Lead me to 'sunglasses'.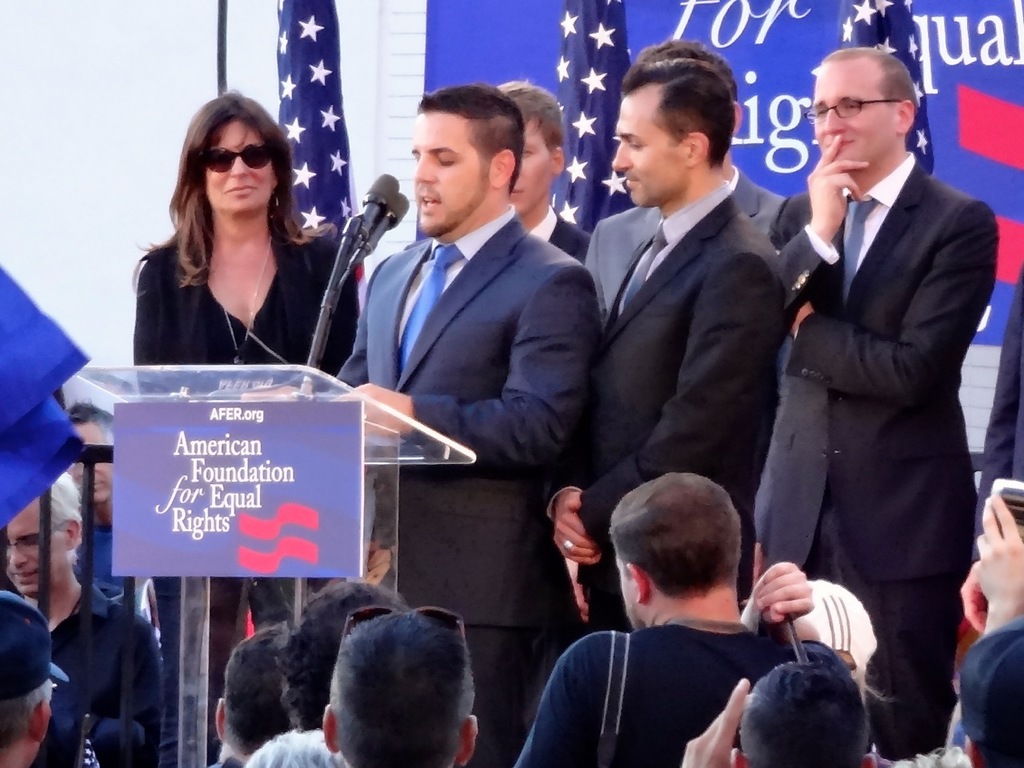
Lead to (202, 142, 271, 172).
